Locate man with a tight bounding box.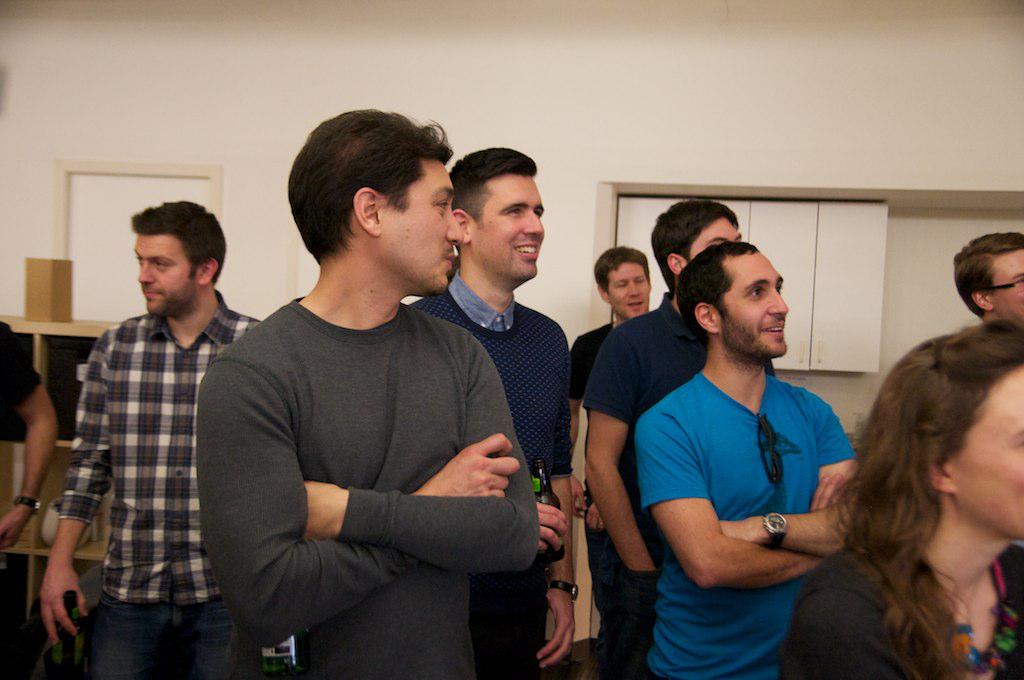
{"x1": 954, "y1": 231, "x2": 1023, "y2": 320}.
